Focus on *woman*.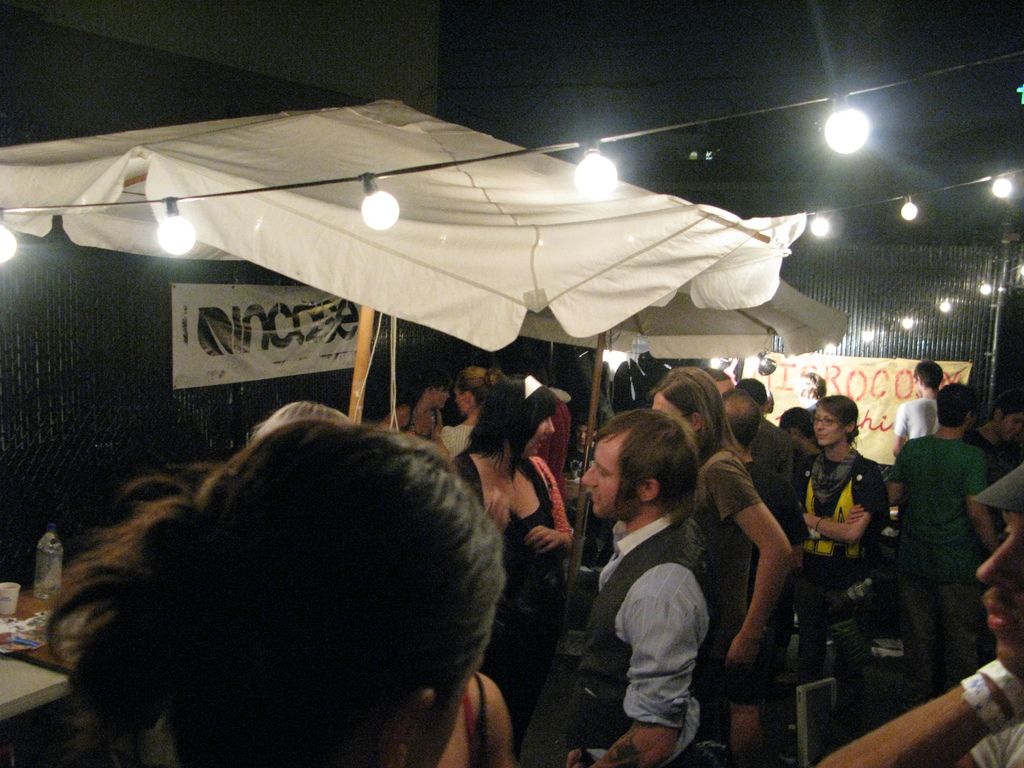
Focused at crop(797, 368, 829, 415).
